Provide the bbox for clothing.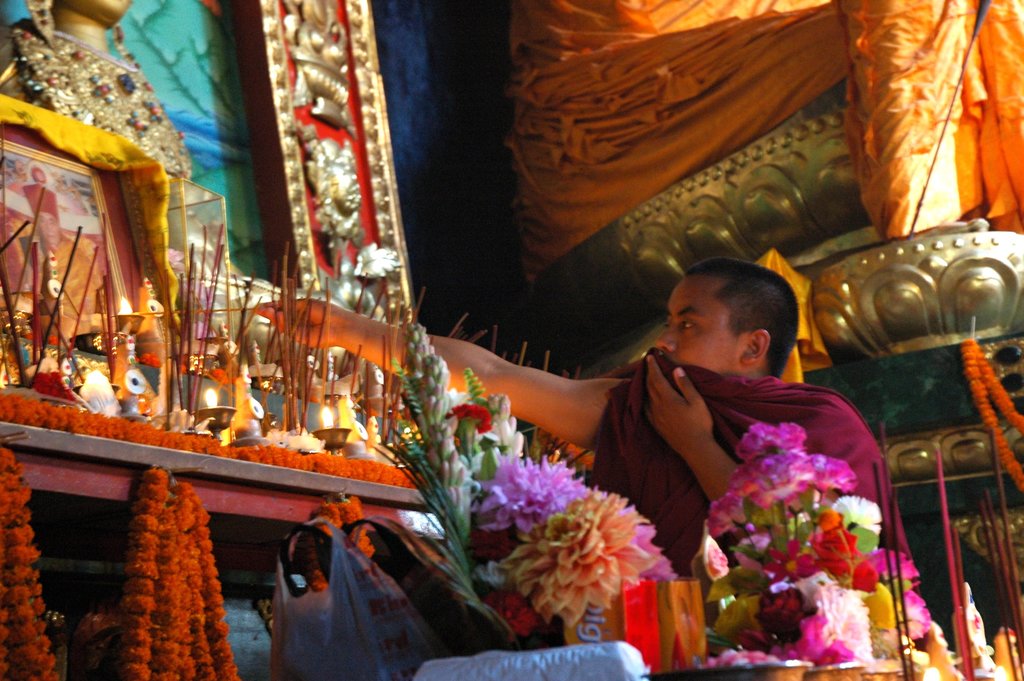
<box>504,0,1023,280</box>.
